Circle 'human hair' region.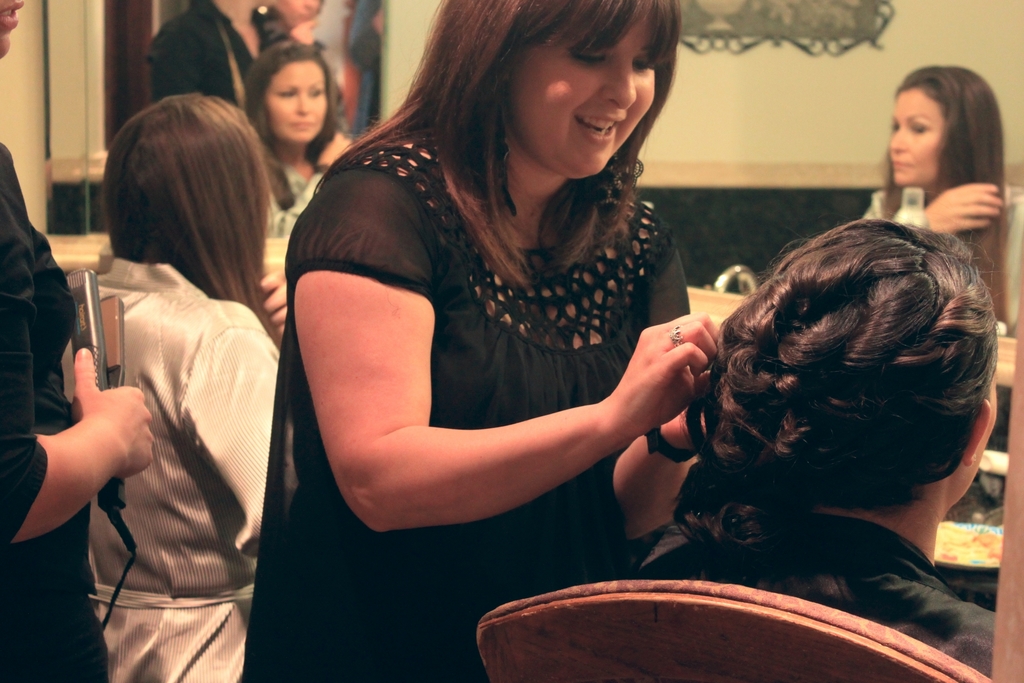
Region: crop(307, 0, 680, 294).
